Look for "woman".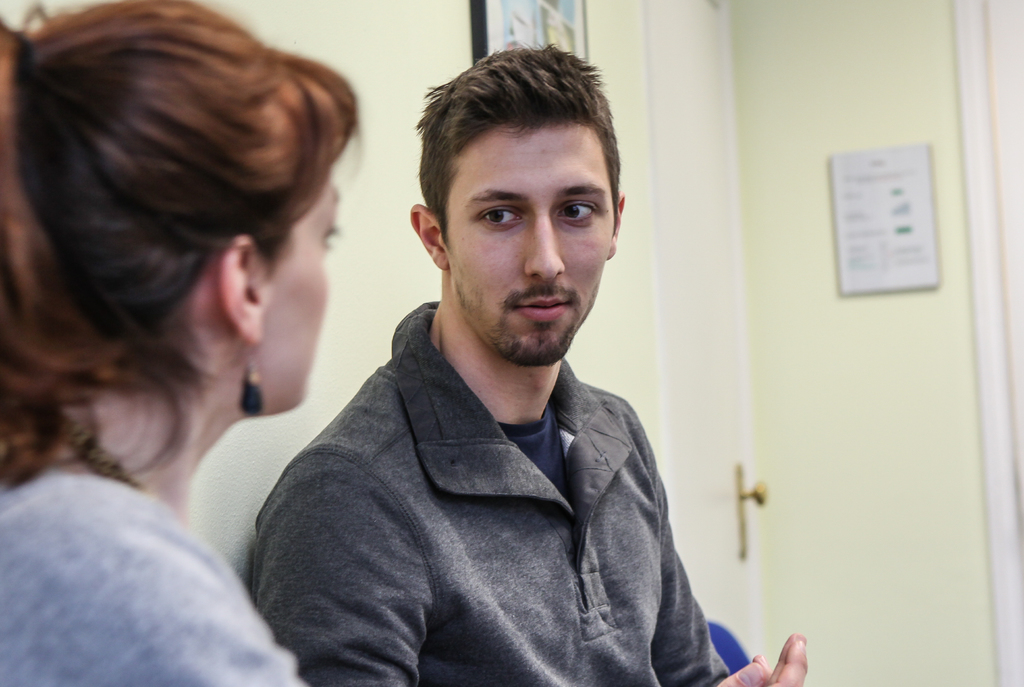
Found: (0, 0, 806, 686).
